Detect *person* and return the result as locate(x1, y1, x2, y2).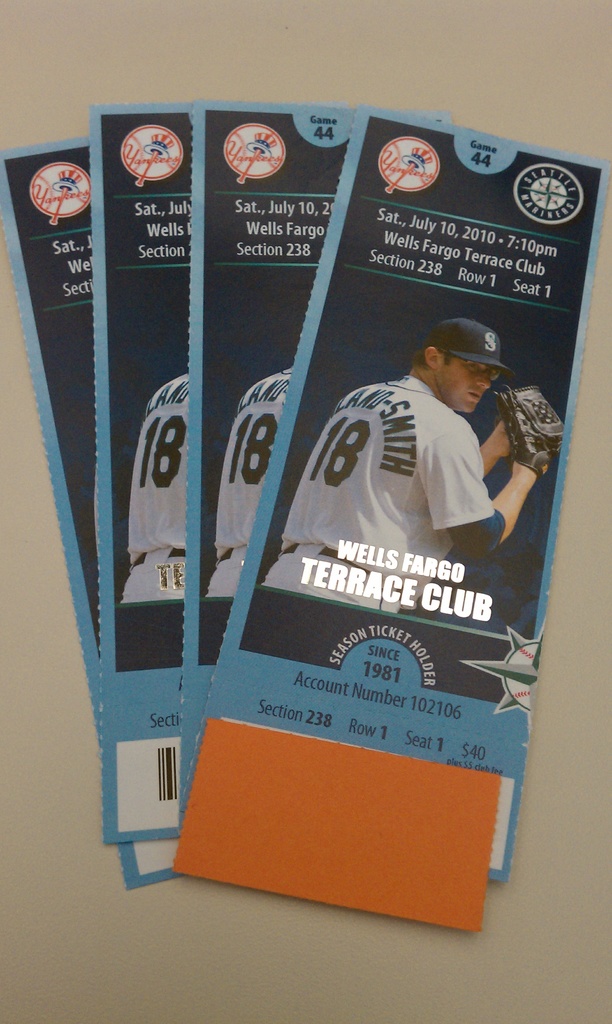
locate(270, 319, 552, 597).
